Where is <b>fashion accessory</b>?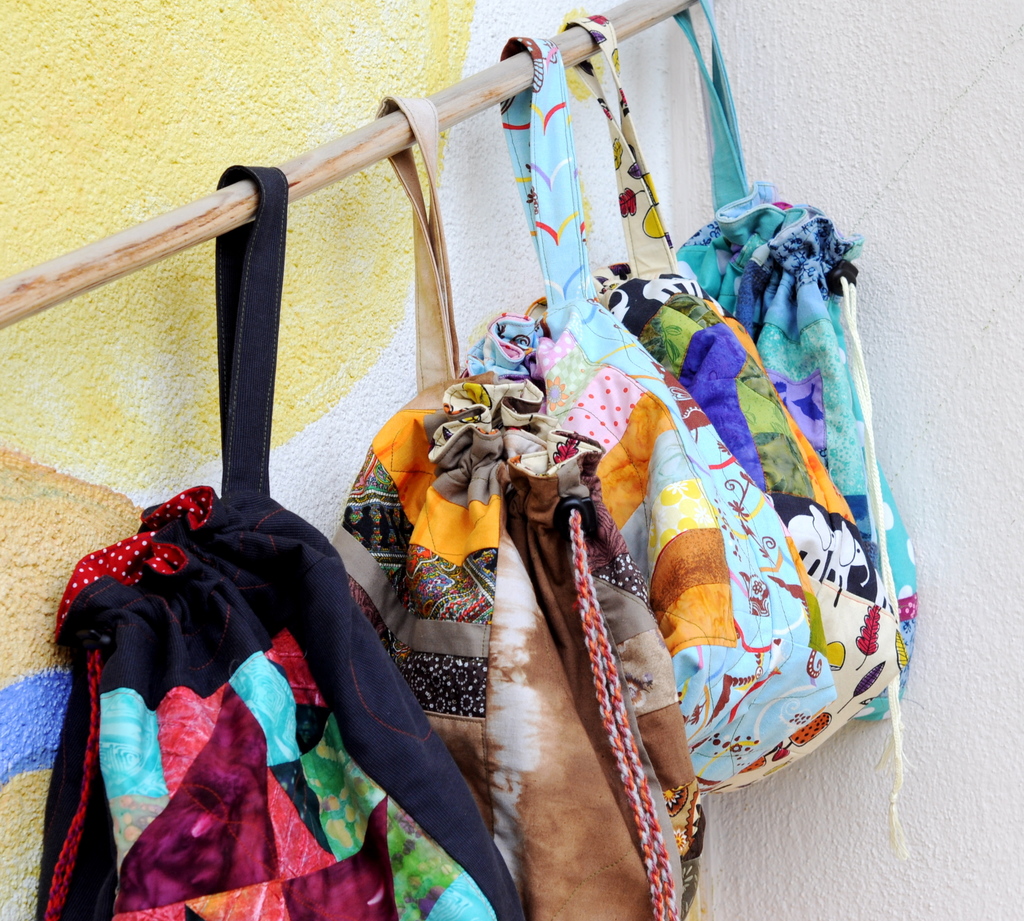
rect(473, 33, 915, 800).
